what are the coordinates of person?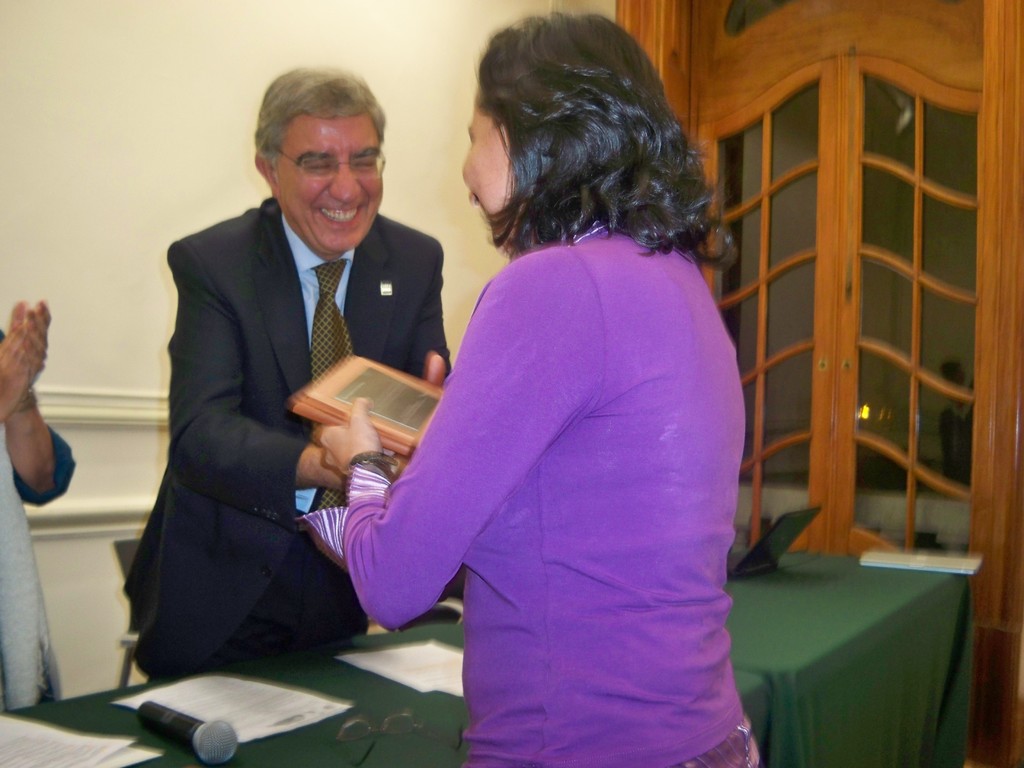
x1=321, y1=10, x2=763, y2=767.
